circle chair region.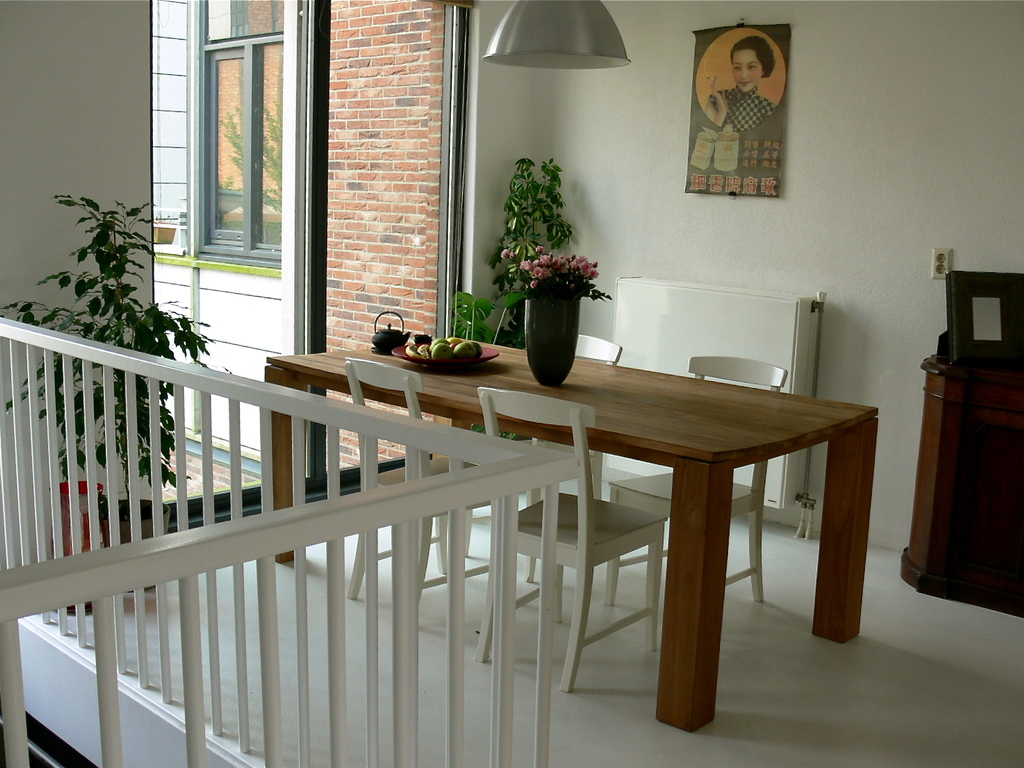
Region: x1=604 y1=356 x2=788 y2=606.
